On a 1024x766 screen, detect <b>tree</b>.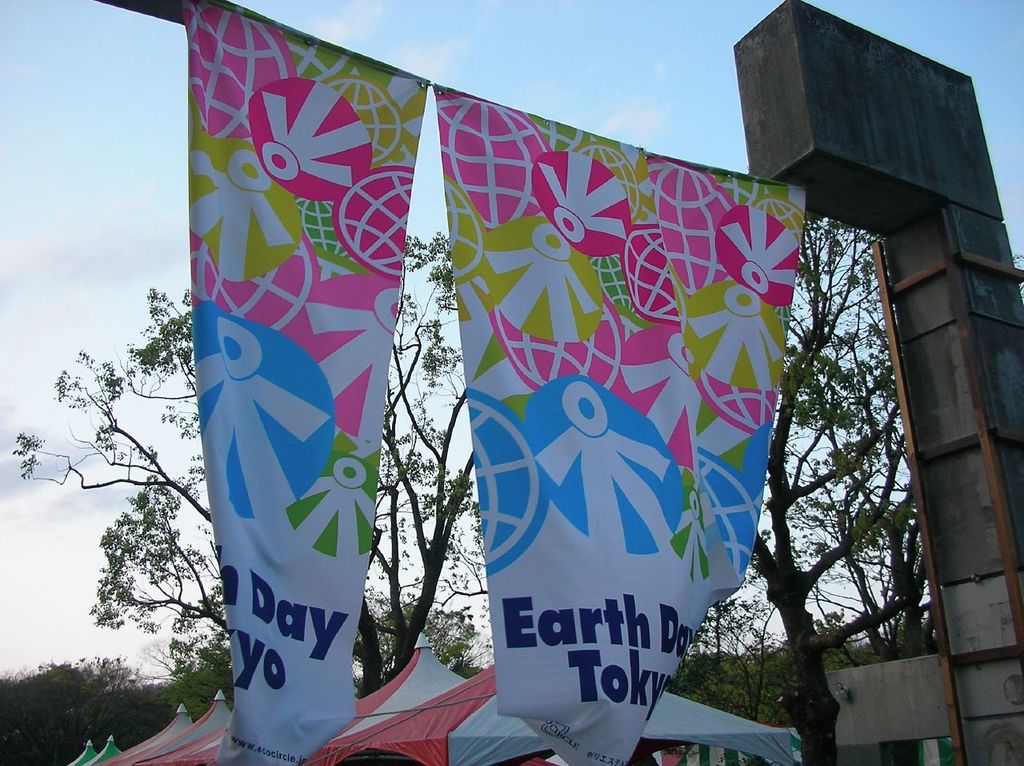
9 209 937 765.
